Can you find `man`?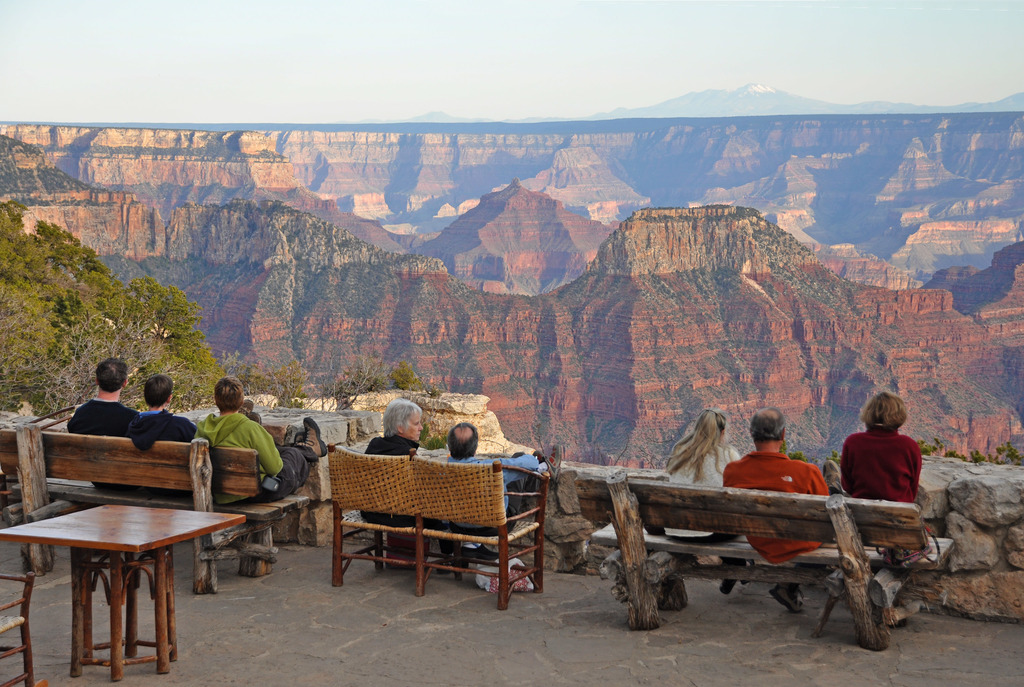
Yes, bounding box: 125 375 261 494.
